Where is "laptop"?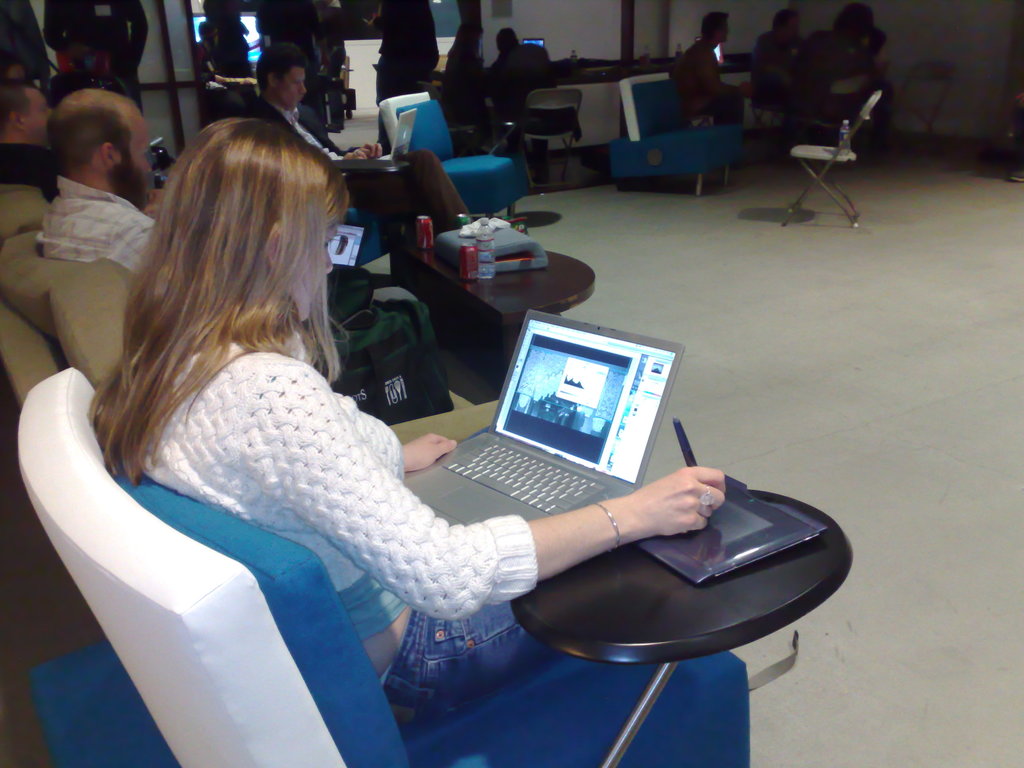
pyautogui.locateOnScreen(327, 223, 371, 304).
